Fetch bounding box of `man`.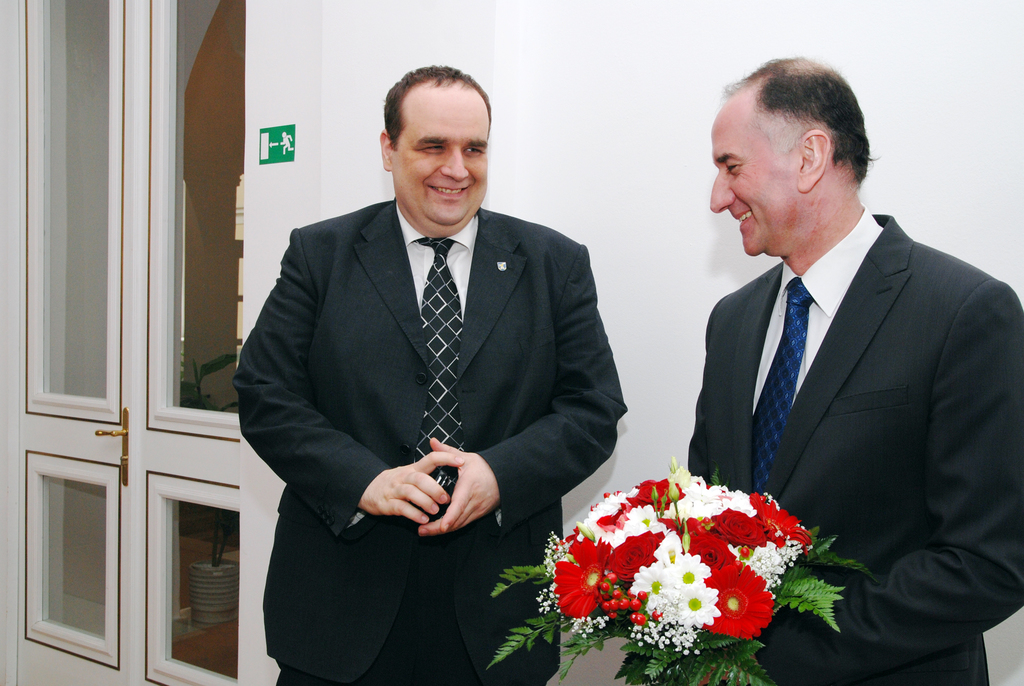
Bbox: 655/63/1007/662.
